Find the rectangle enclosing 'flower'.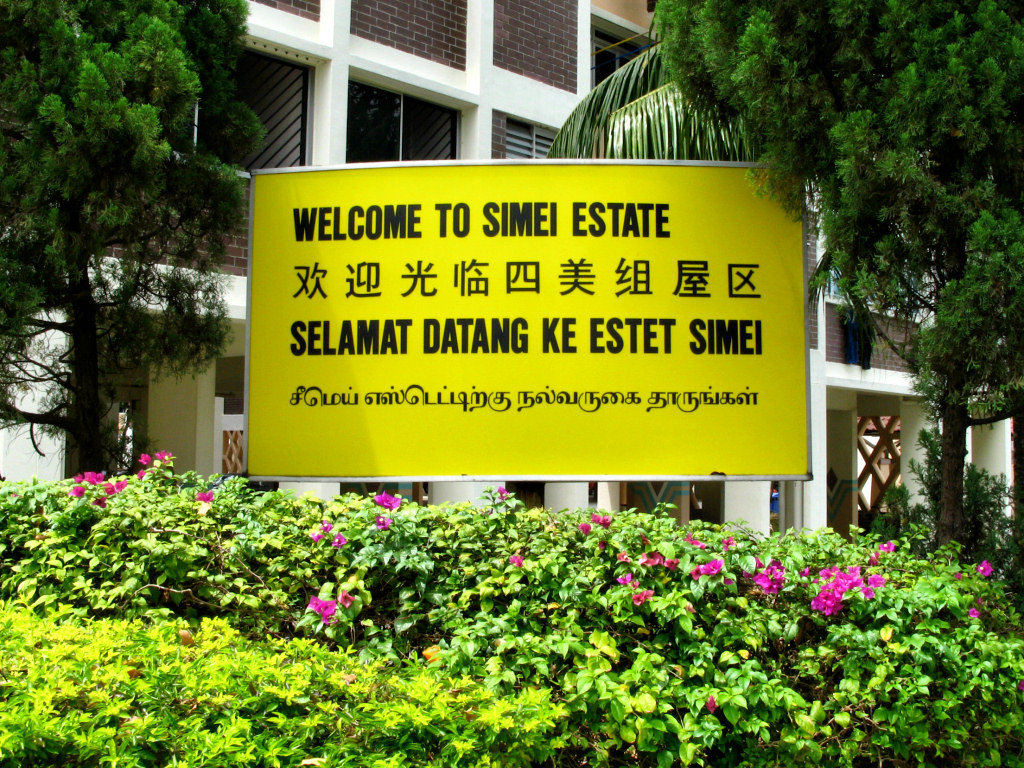
<bbox>308, 594, 337, 620</bbox>.
